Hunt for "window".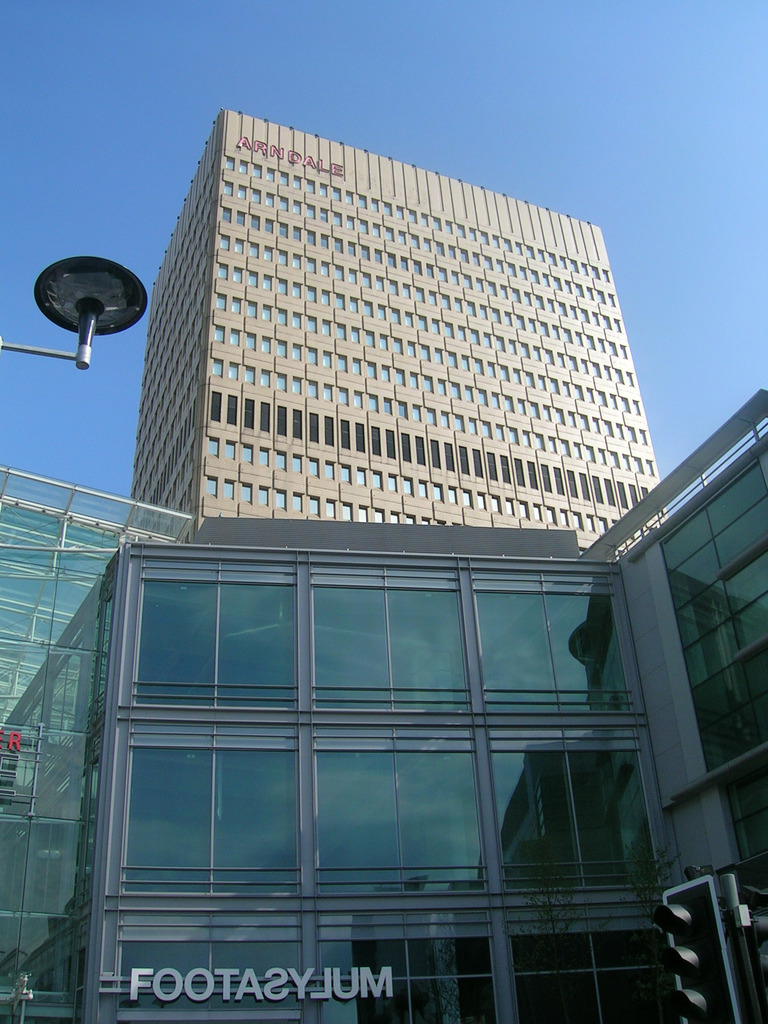
Hunted down at Rect(449, 220, 454, 232).
